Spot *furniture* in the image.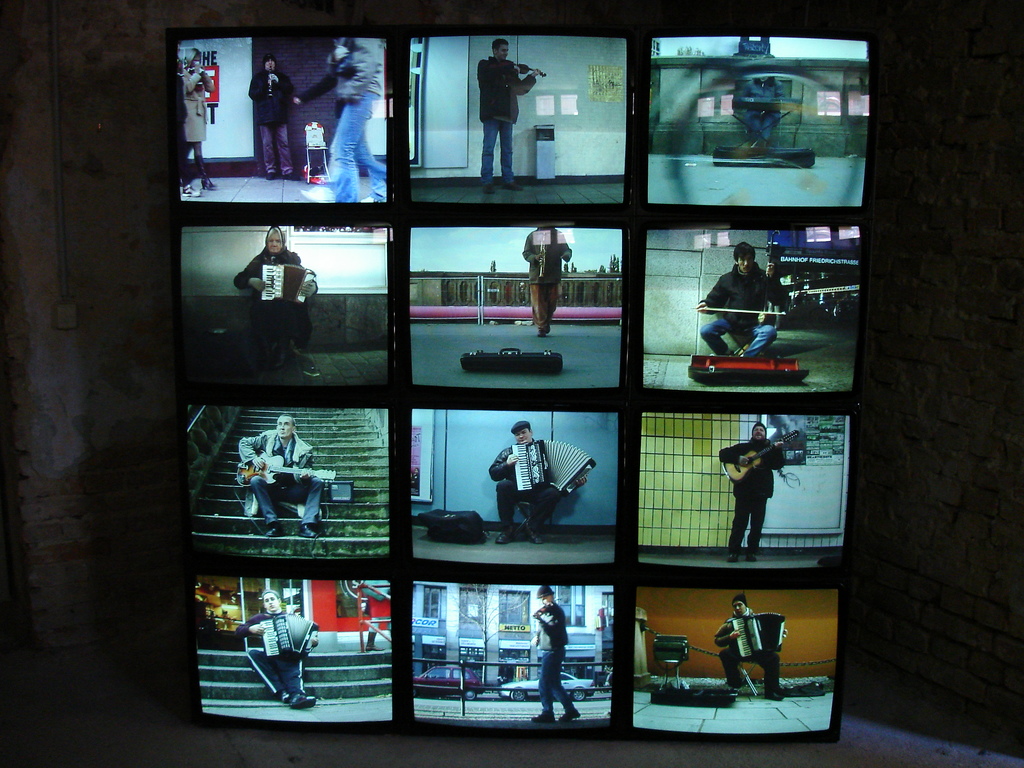
*furniture* found at <bbox>535, 123, 555, 177</bbox>.
